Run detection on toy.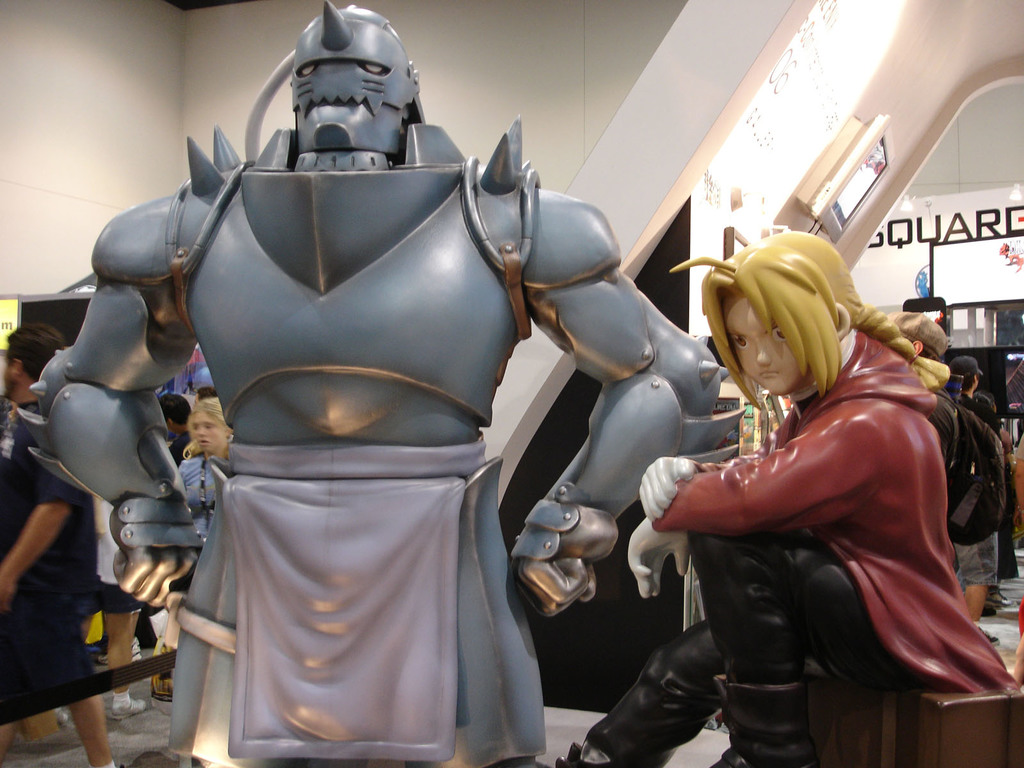
Result: [x1=564, y1=230, x2=1022, y2=767].
